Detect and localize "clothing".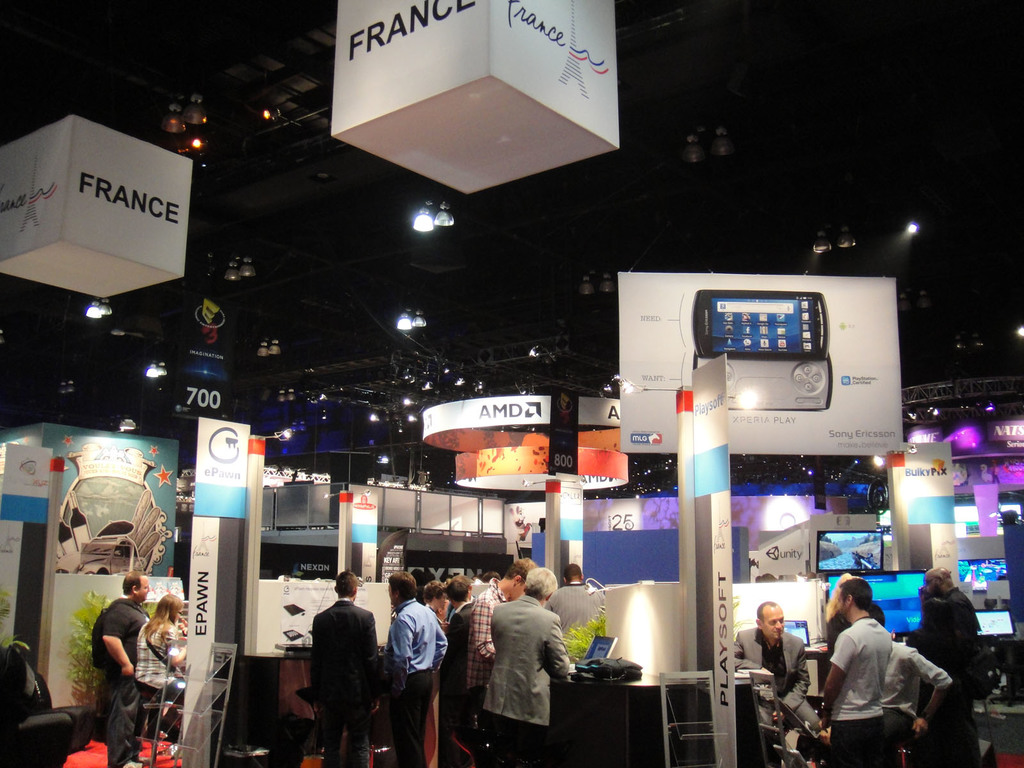
Localized at (381, 589, 447, 759).
